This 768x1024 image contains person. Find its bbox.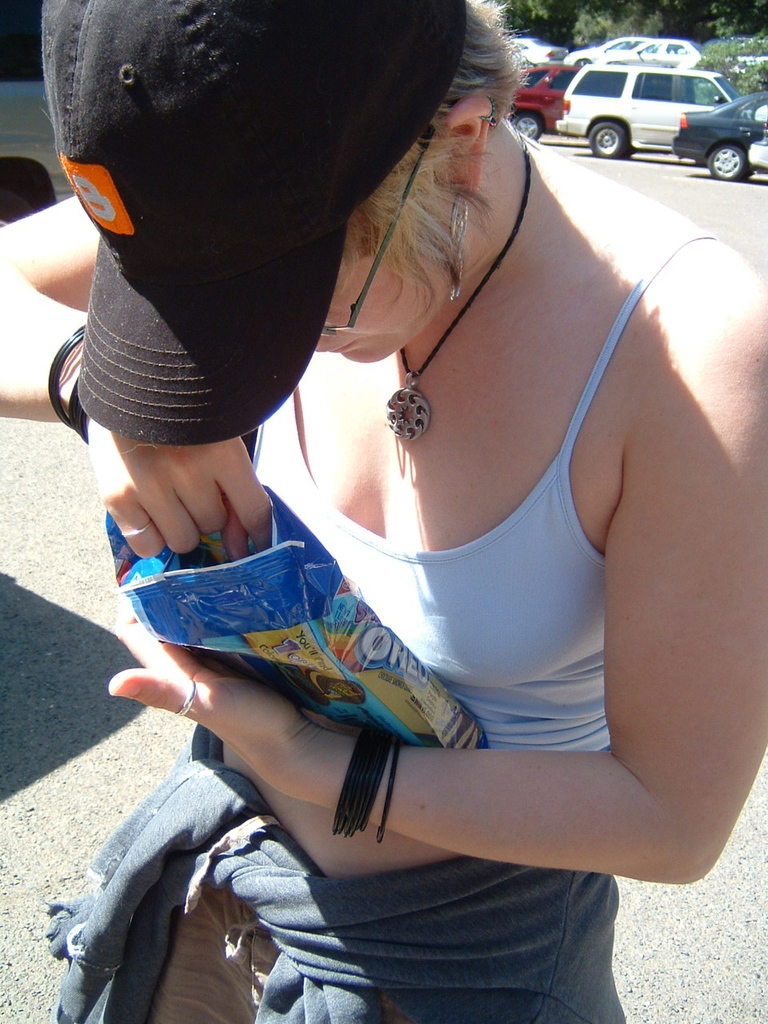
box=[52, 14, 759, 962].
